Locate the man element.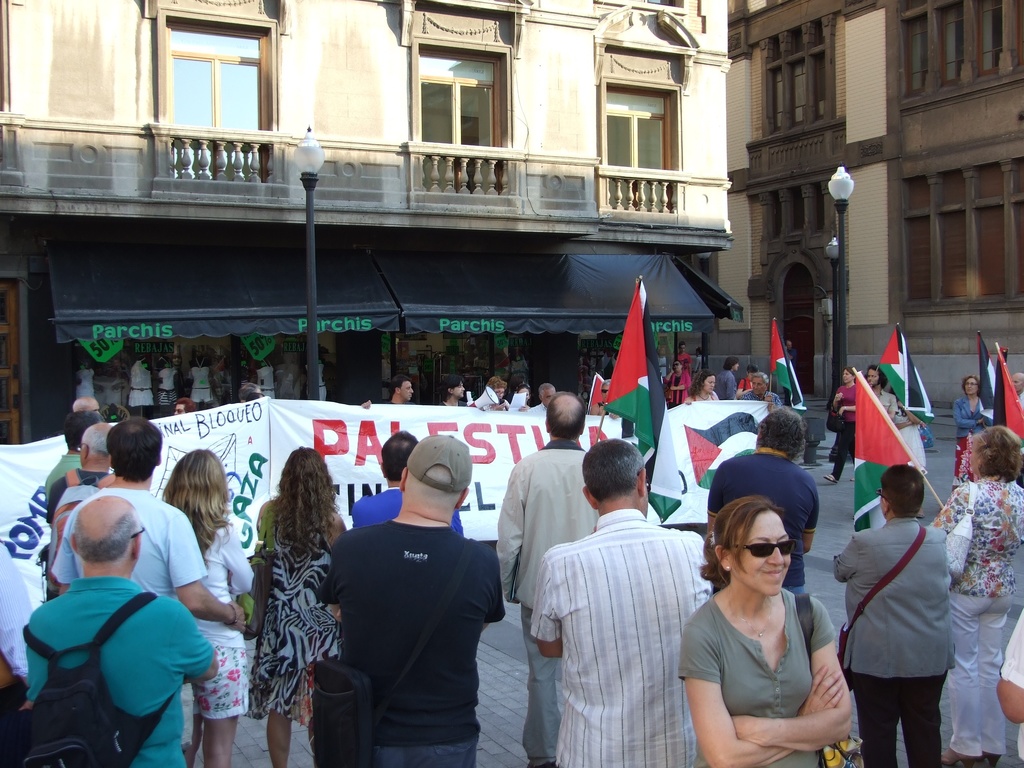
Element bbox: [x1=68, y1=396, x2=102, y2=417].
